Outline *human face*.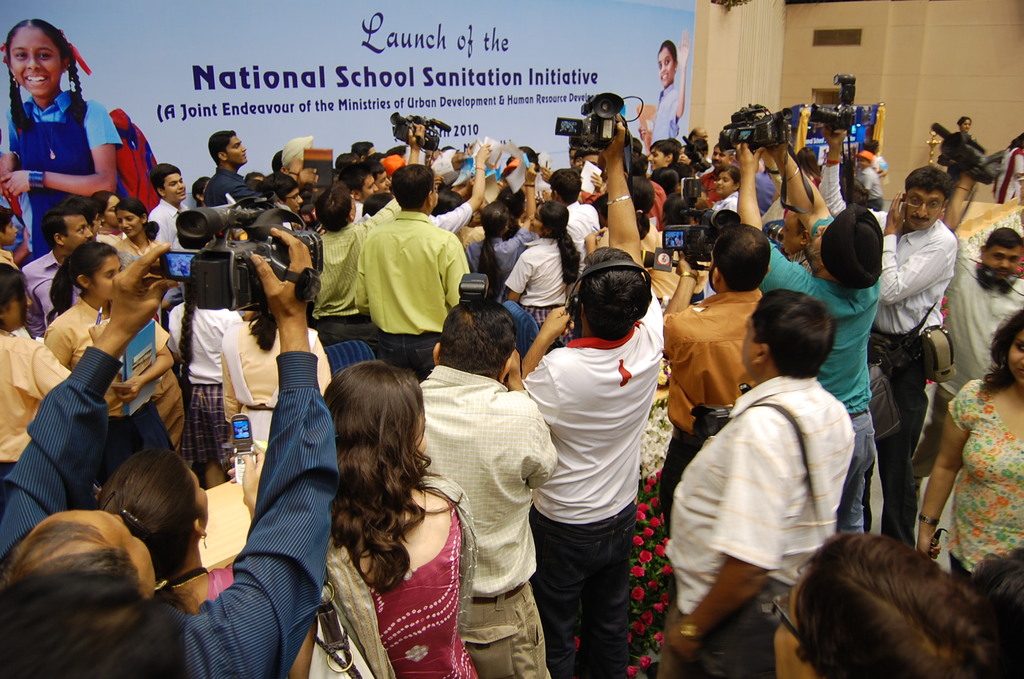
Outline: BBox(714, 172, 733, 195).
